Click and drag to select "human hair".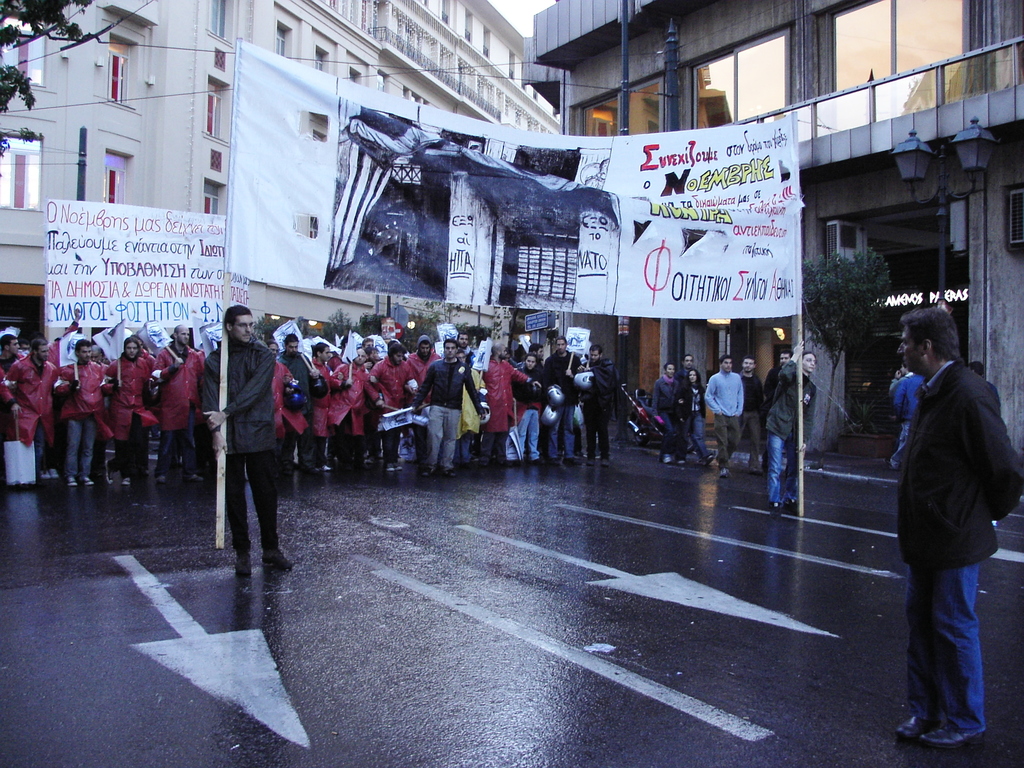
Selection: region(554, 336, 570, 346).
